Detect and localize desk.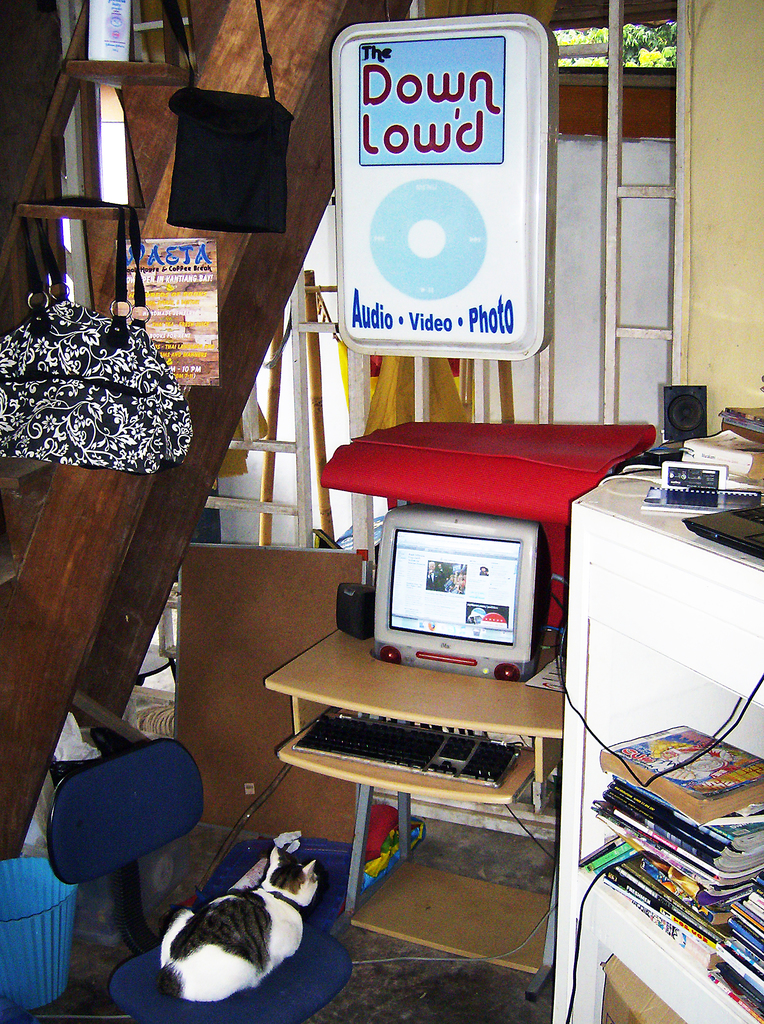
Localized at bbox(247, 532, 592, 896).
